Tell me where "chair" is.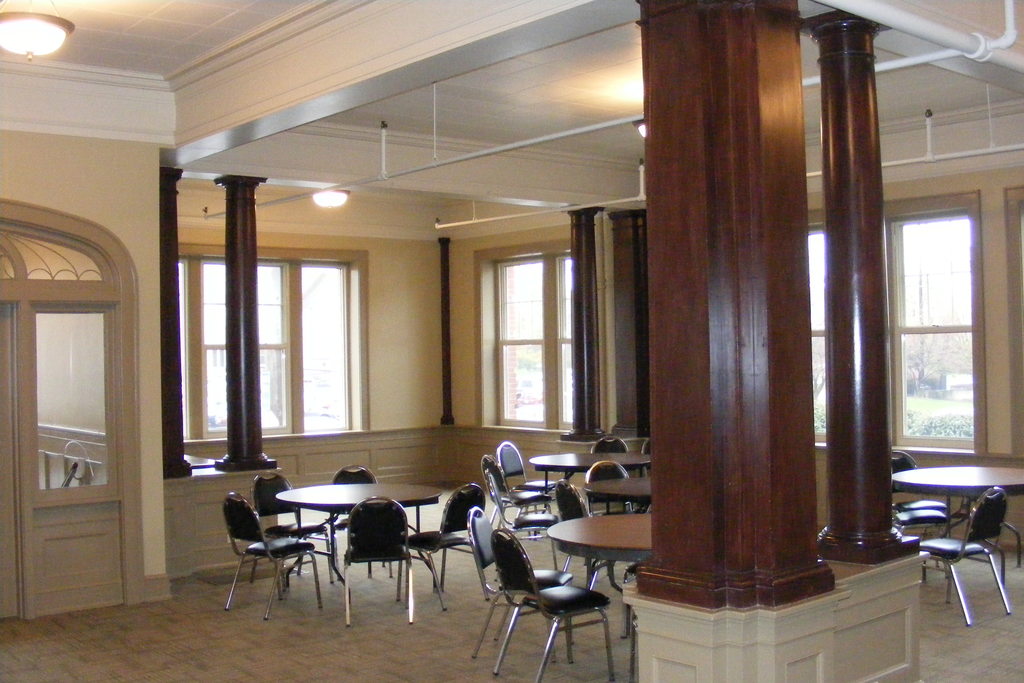
"chair" is at {"left": 640, "top": 441, "right": 650, "bottom": 493}.
